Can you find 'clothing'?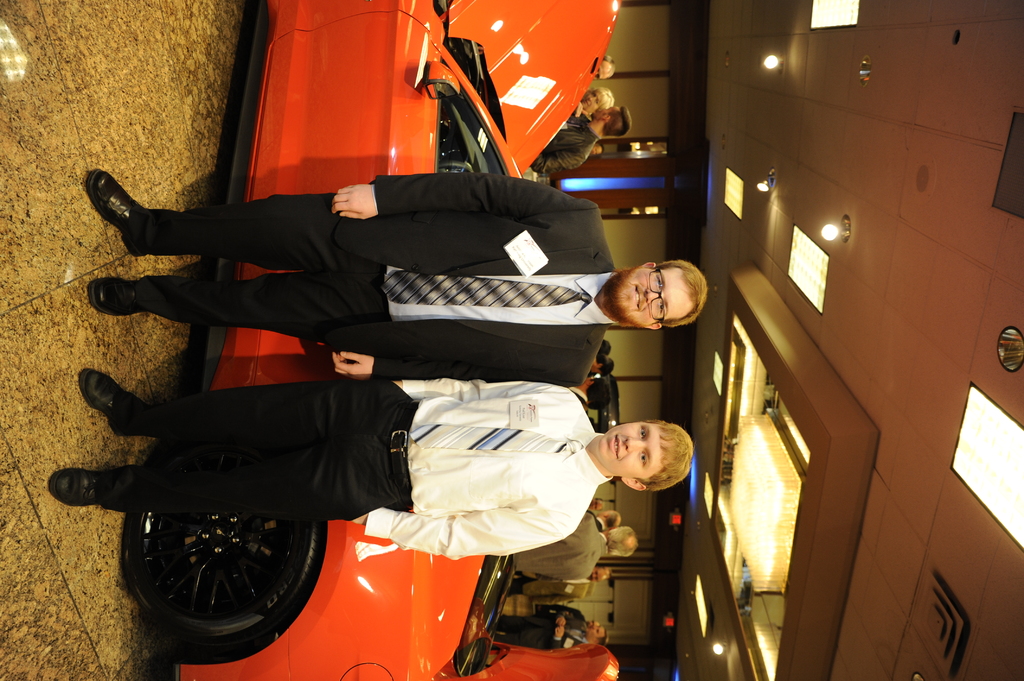
Yes, bounding box: detection(525, 605, 584, 623).
